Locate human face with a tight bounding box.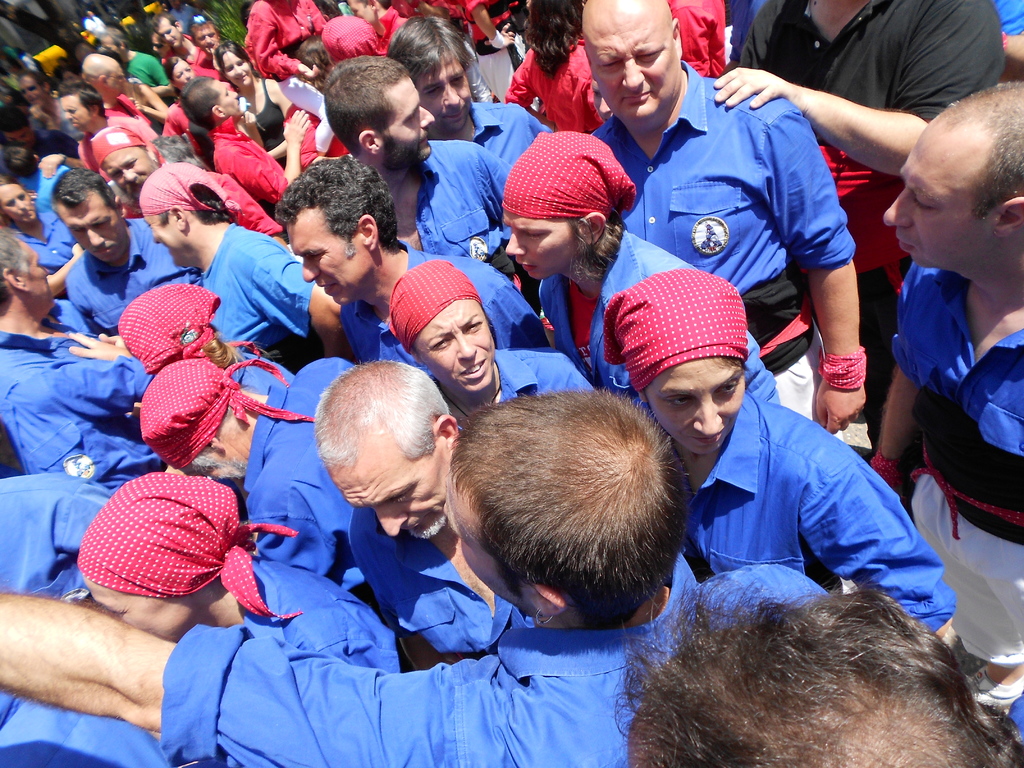
rect(173, 65, 192, 89).
